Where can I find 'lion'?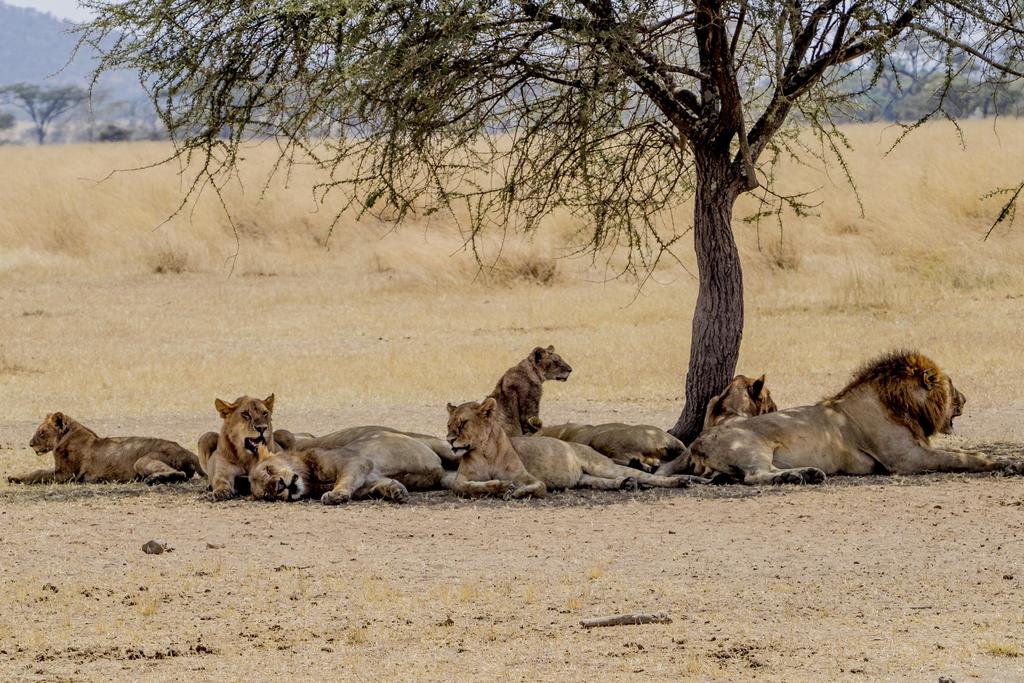
You can find it at rect(486, 347, 573, 429).
